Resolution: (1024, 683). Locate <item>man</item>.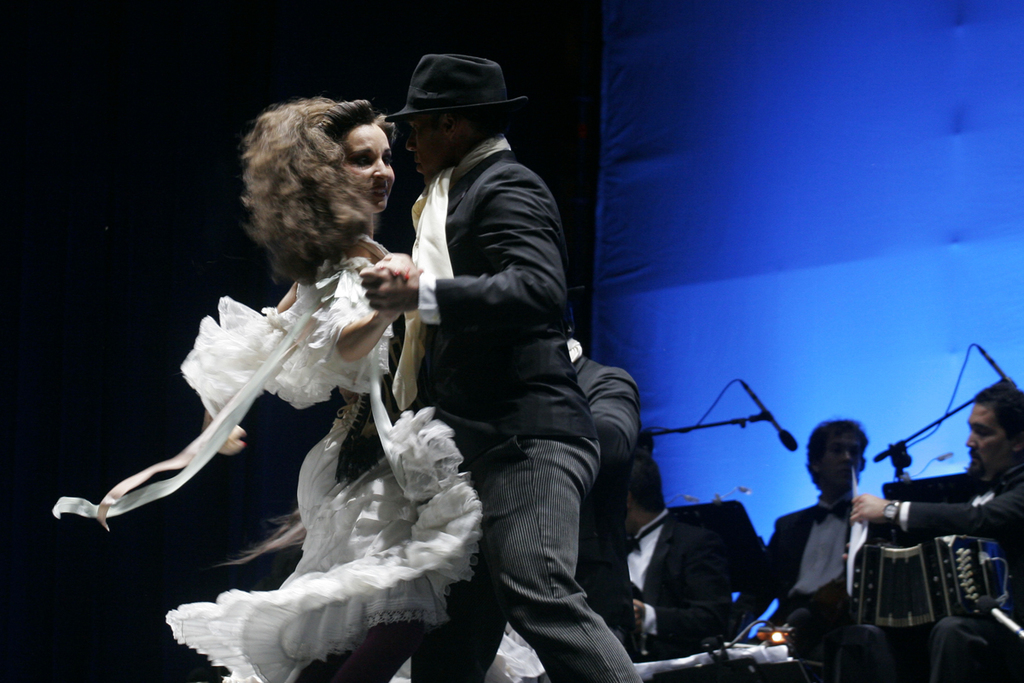
locate(730, 415, 871, 682).
